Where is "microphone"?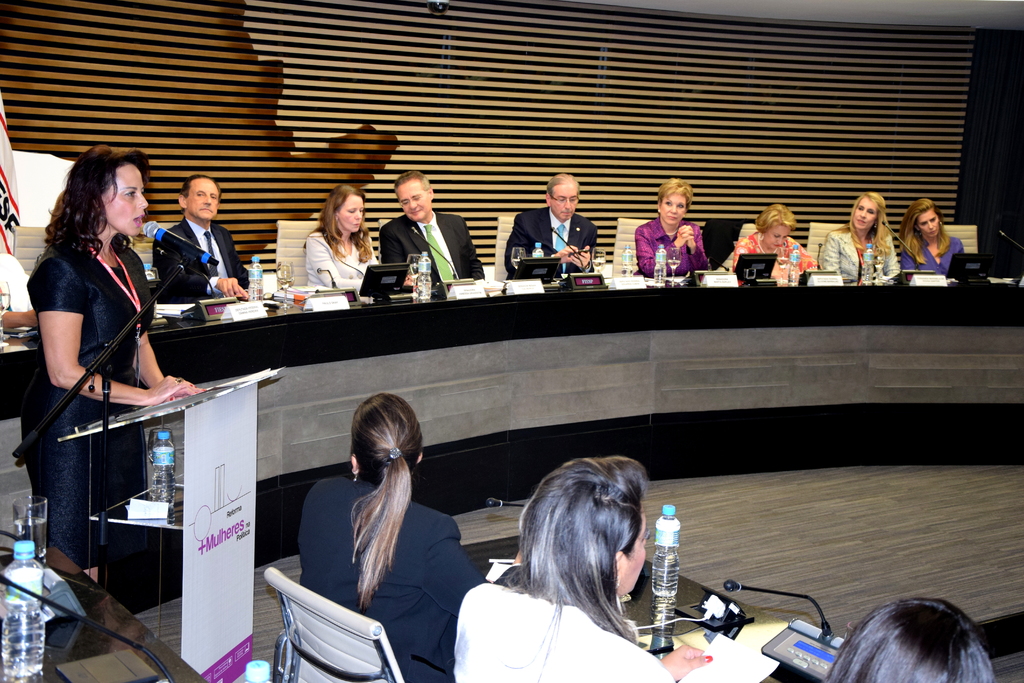
pyautogui.locateOnScreen(720, 582, 742, 593).
